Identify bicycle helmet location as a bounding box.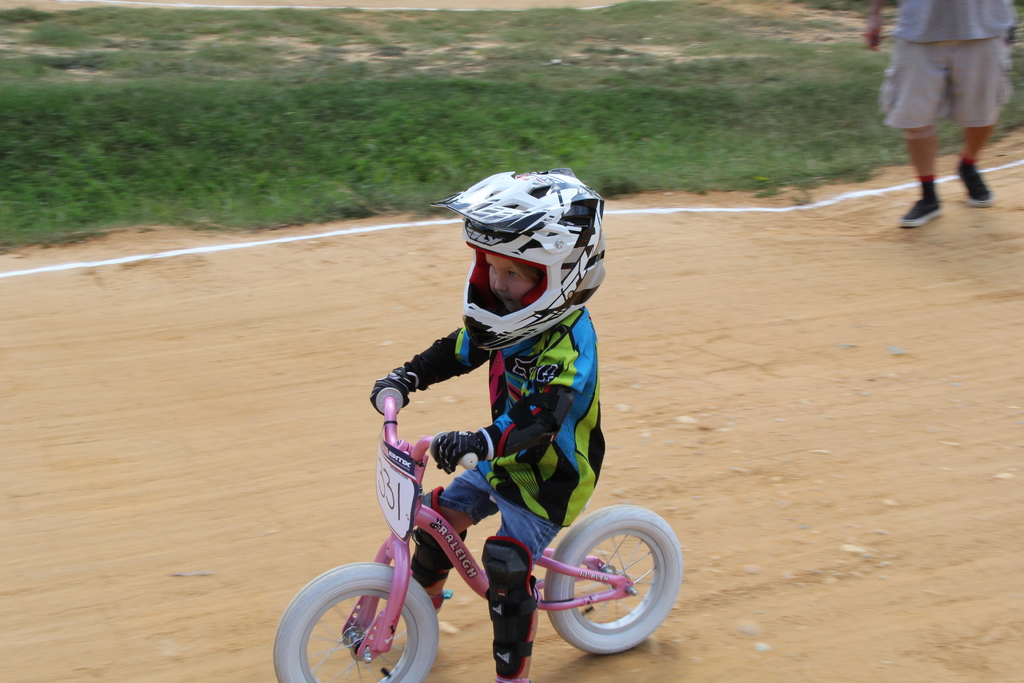
(left=442, top=163, right=607, bottom=342).
